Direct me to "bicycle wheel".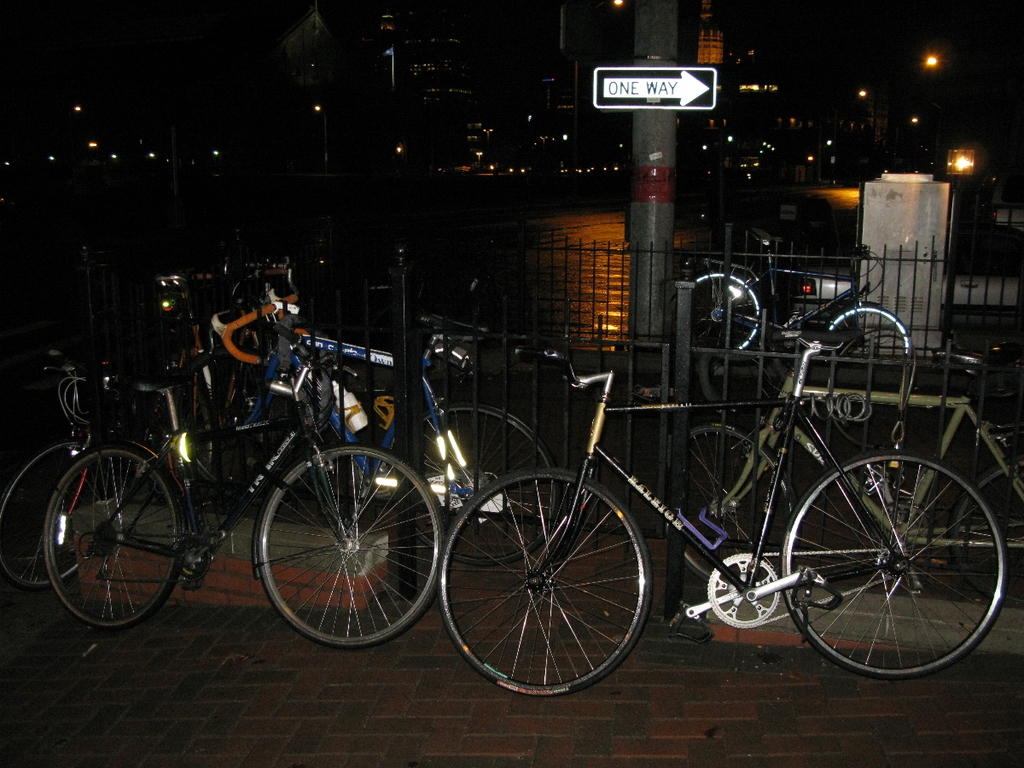
Direction: Rect(826, 304, 911, 358).
